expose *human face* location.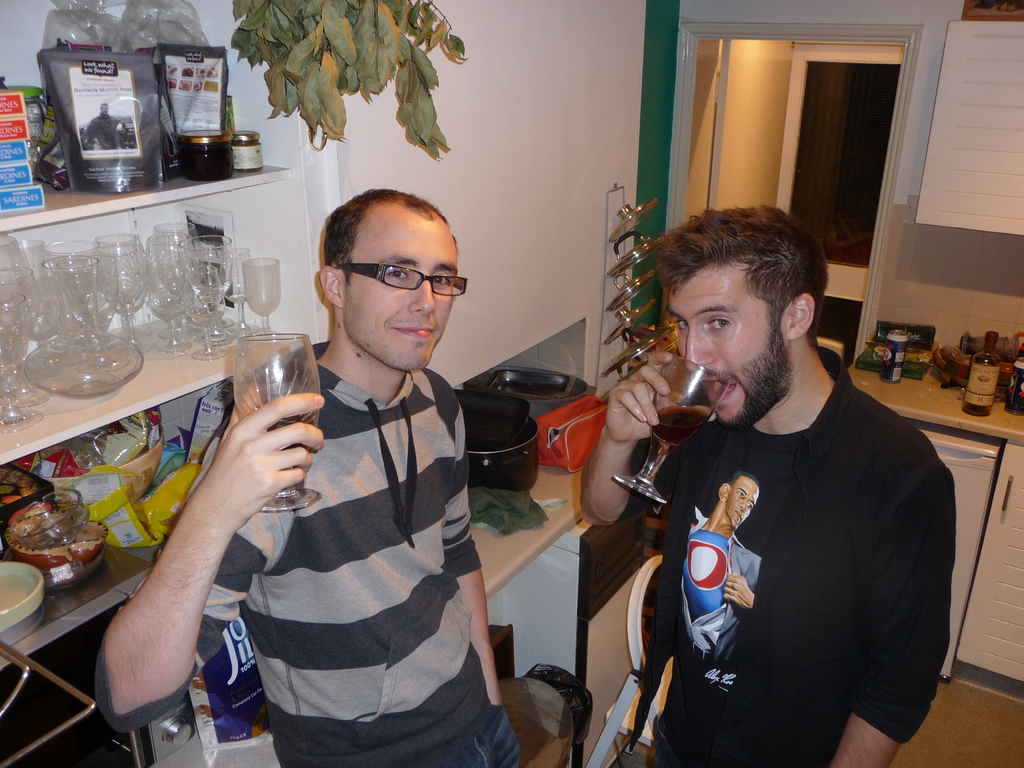
Exposed at <bbox>343, 211, 458, 368</bbox>.
